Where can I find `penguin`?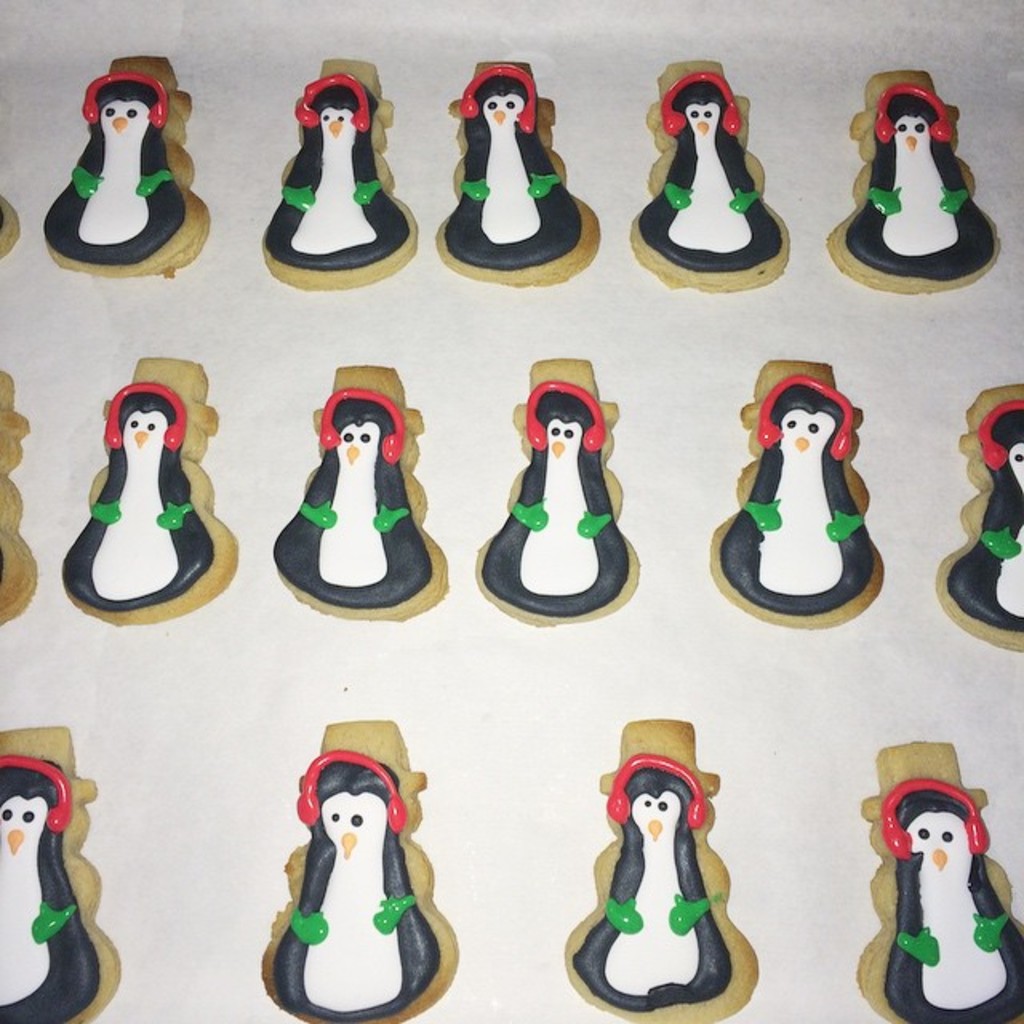
You can find it at [left=638, top=69, right=789, bottom=264].
